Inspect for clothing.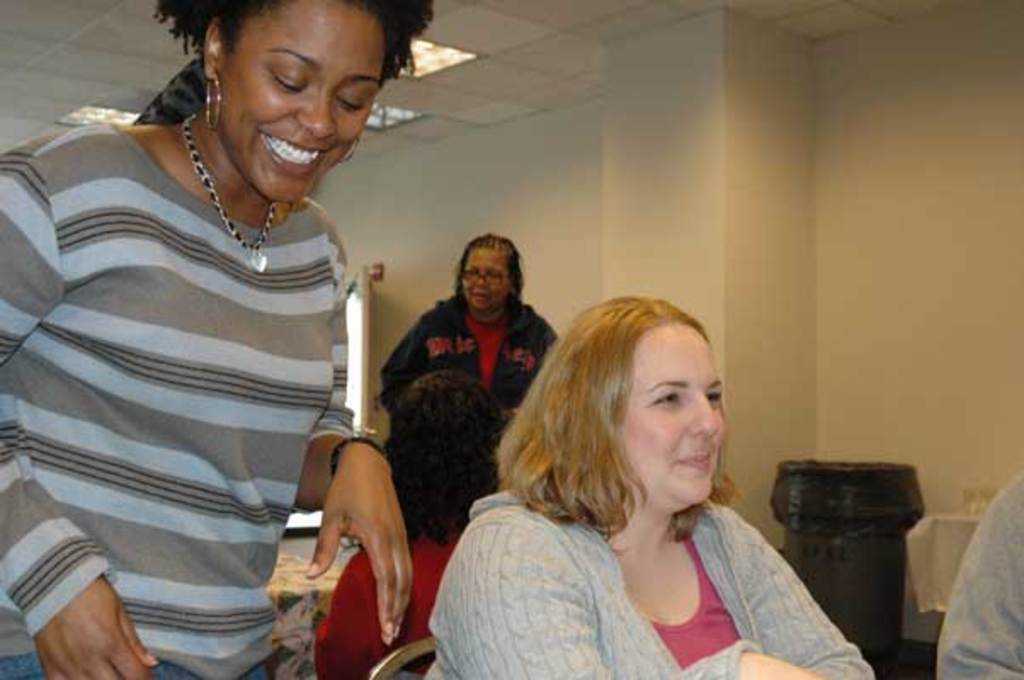
Inspection: x1=24 y1=68 x2=374 y2=665.
